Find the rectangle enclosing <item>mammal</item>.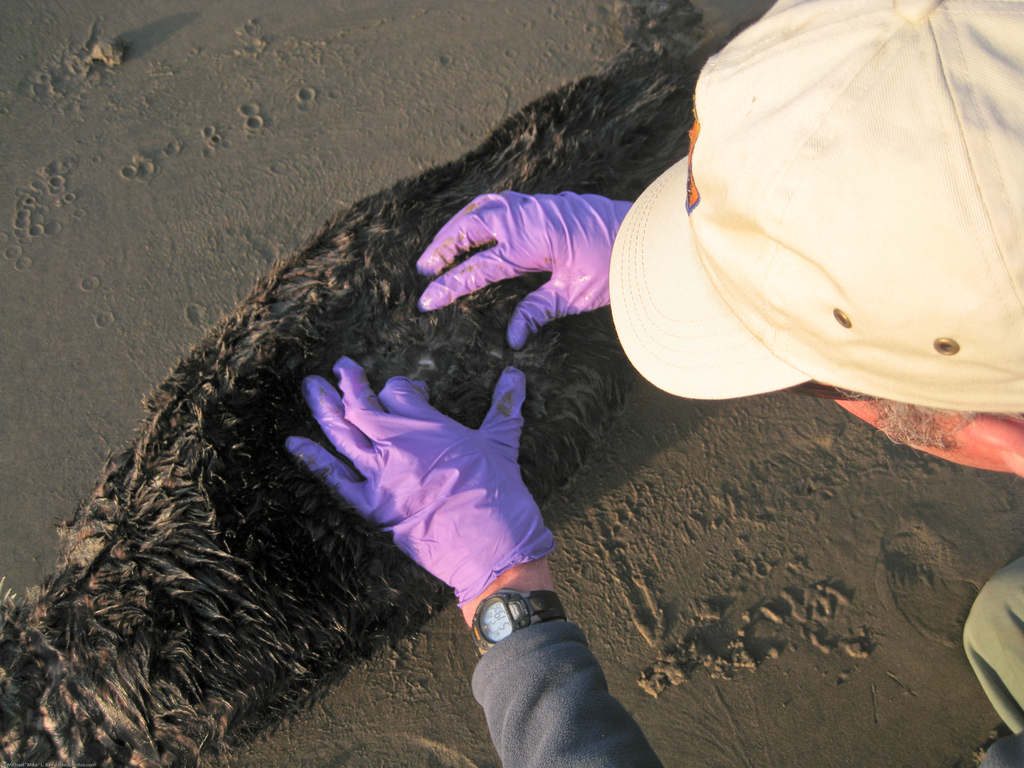
[278, 0, 1023, 767].
